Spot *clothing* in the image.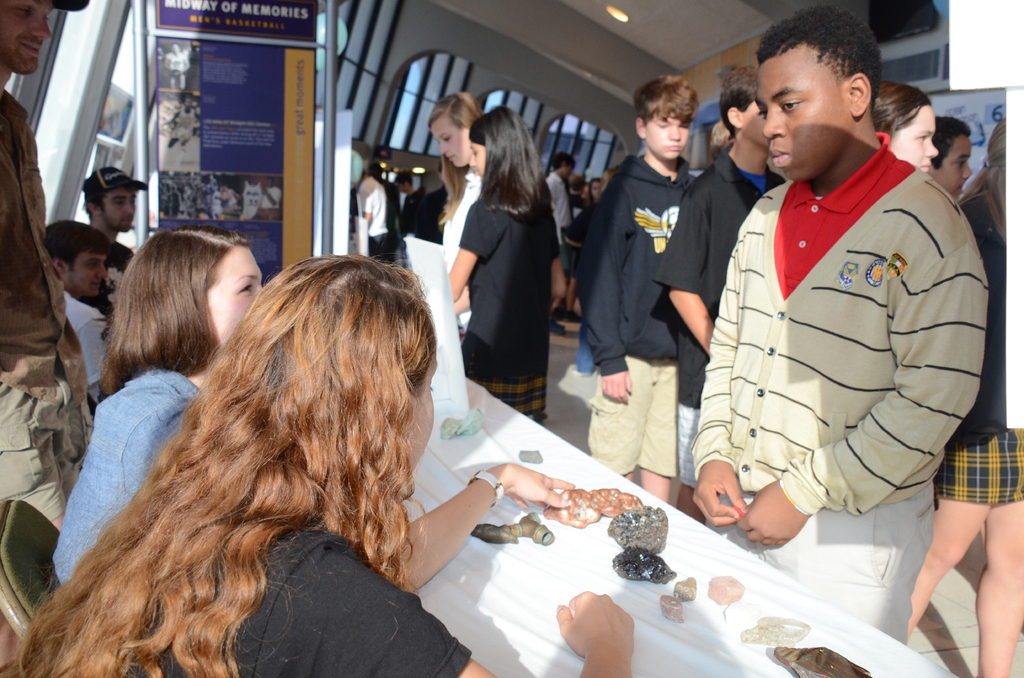
*clothing* found at pyautogui.locateOnScreen(61, 291, 111, 400).
